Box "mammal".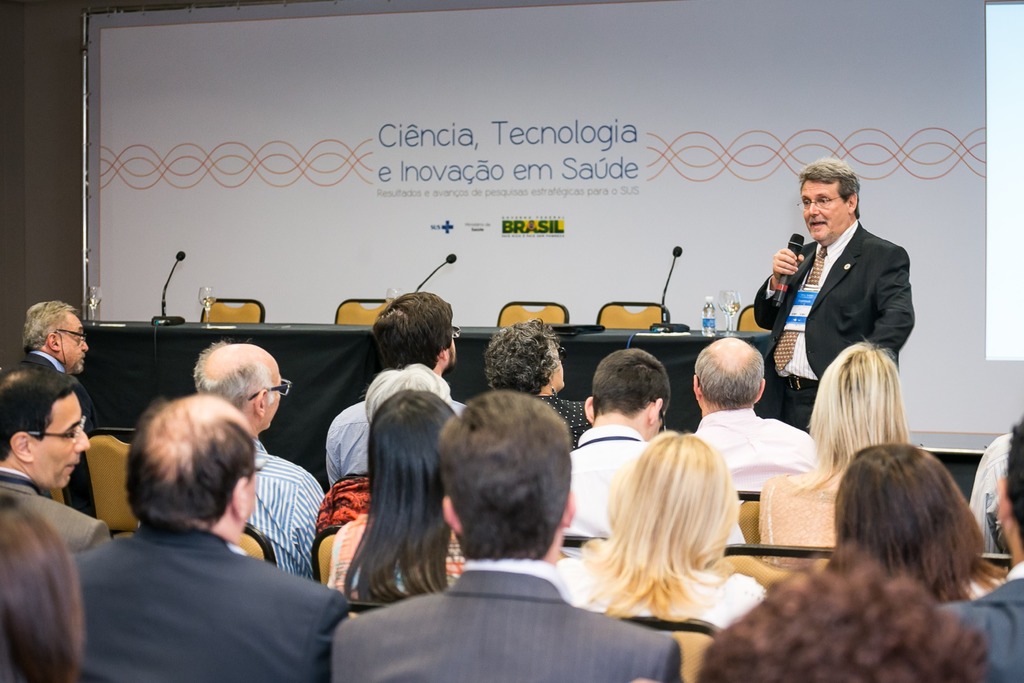
detection(482, 311, 587, 441).
